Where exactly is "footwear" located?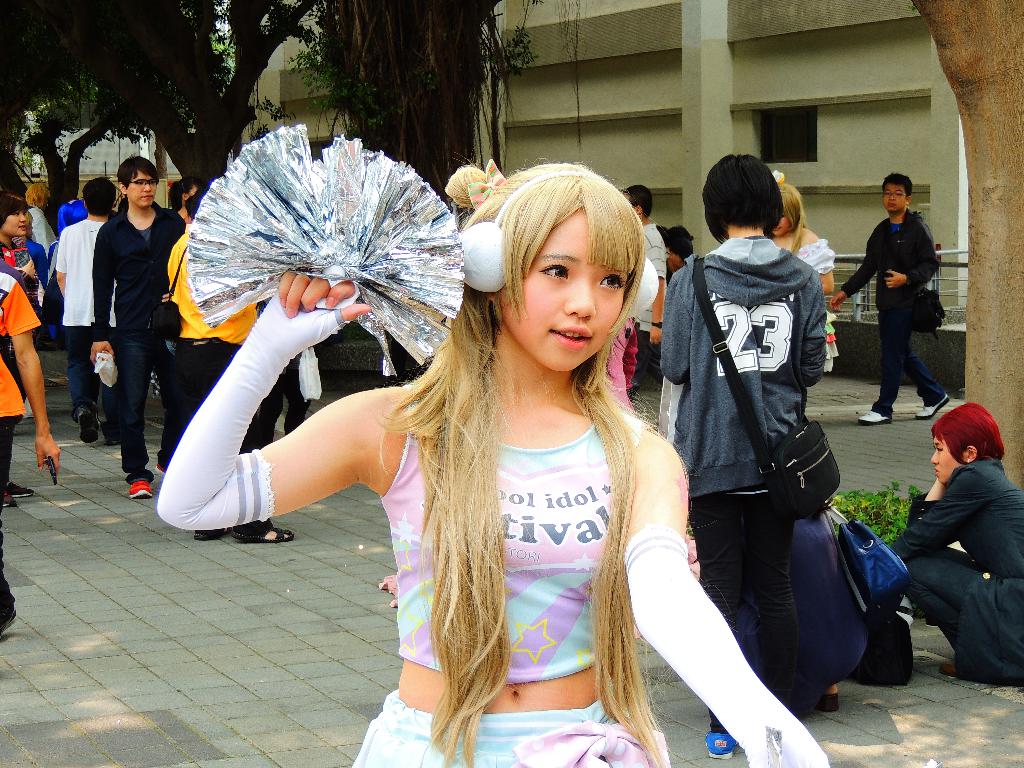
Its bounding box is <box>821,692,840,714</box>.
